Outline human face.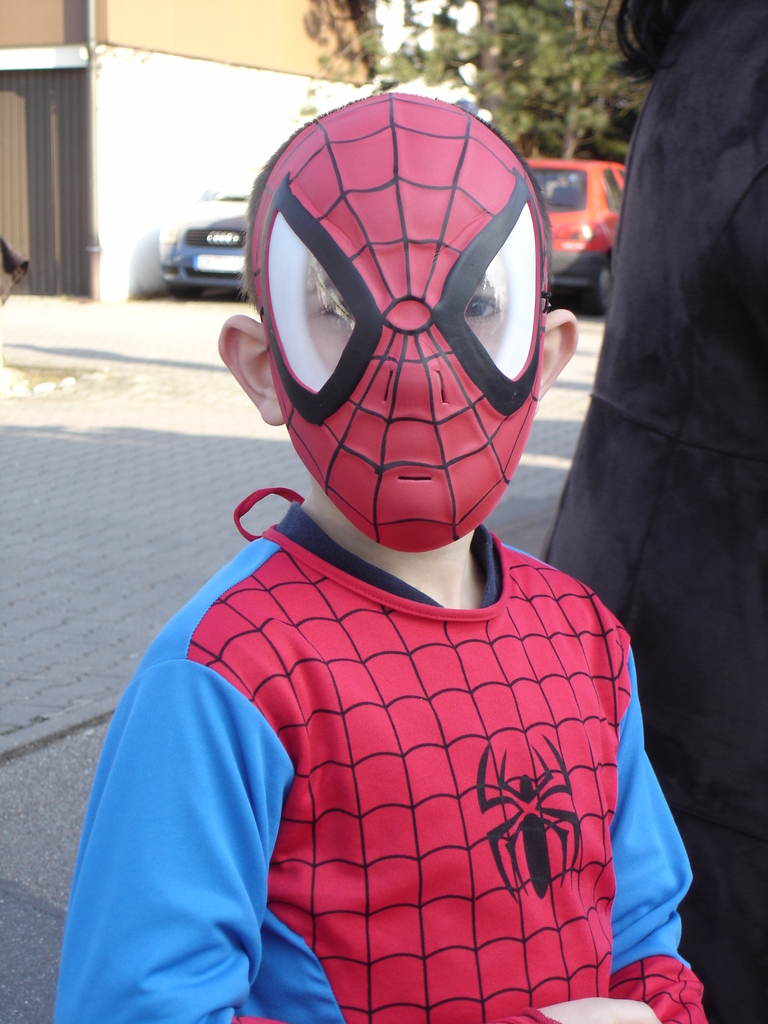
Outline: Rect(257, 189, 530, 513).
